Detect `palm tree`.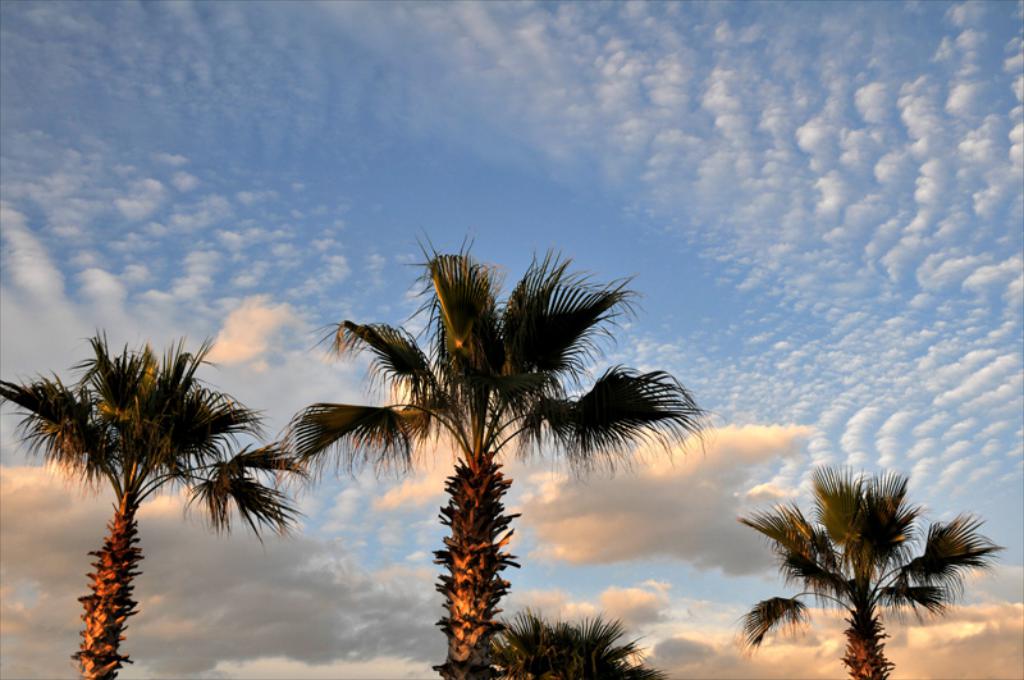
Detected at bbox(728, 464, 966, 679).
